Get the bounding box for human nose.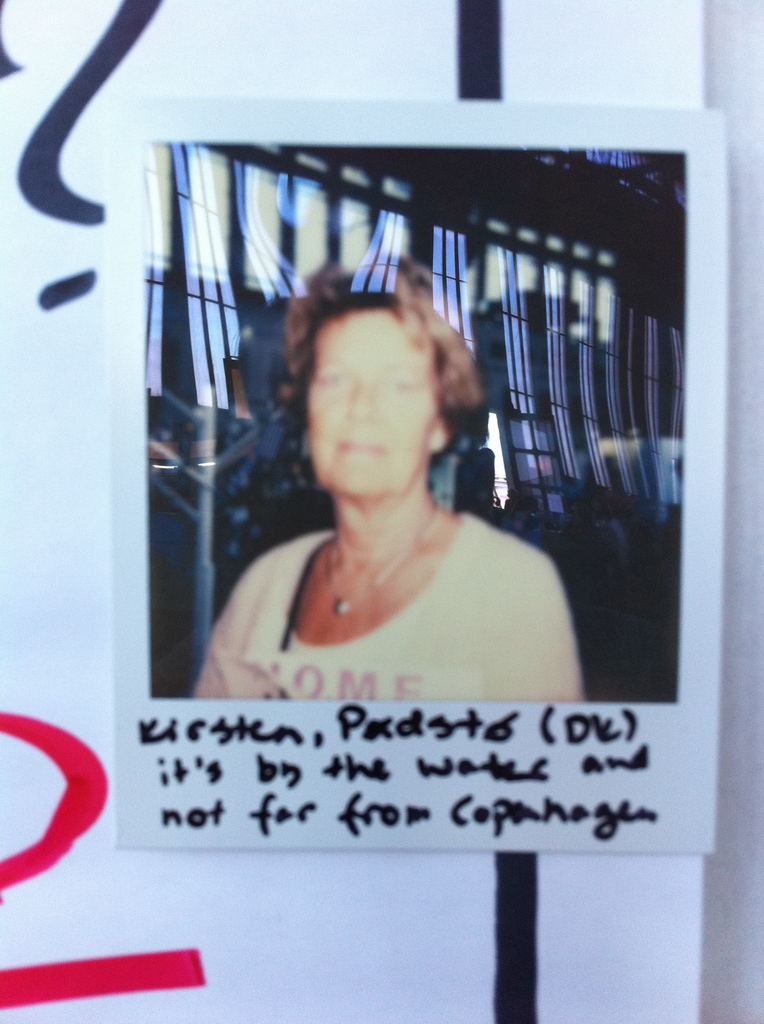
region(344, 384, 379, 423).
